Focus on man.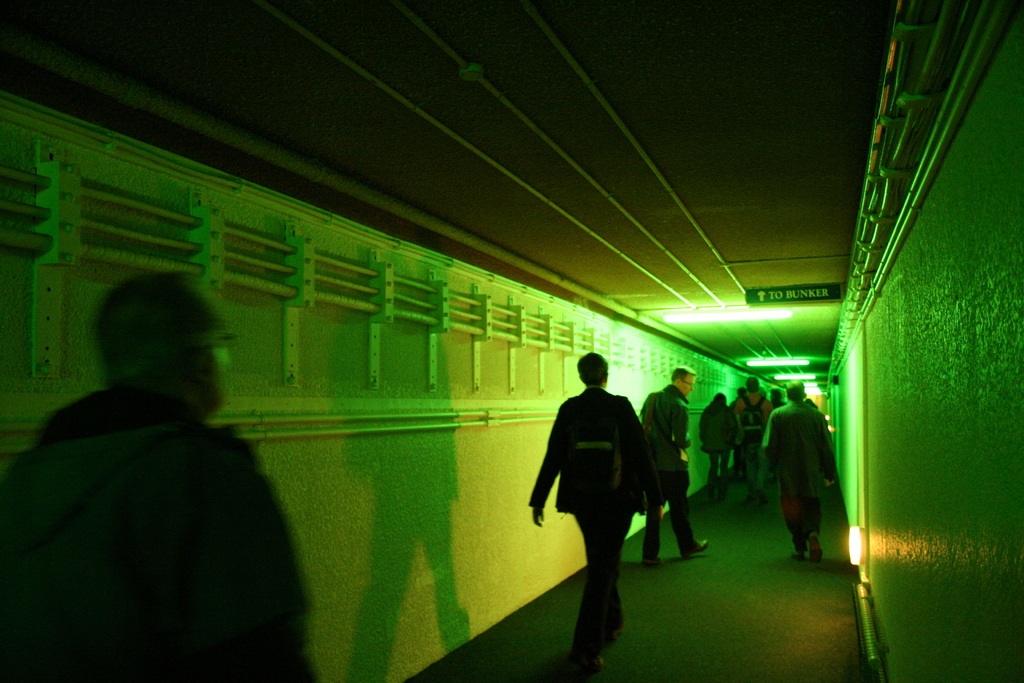
Focused at (x1=763, y1=383, x2=838, y2=565).
